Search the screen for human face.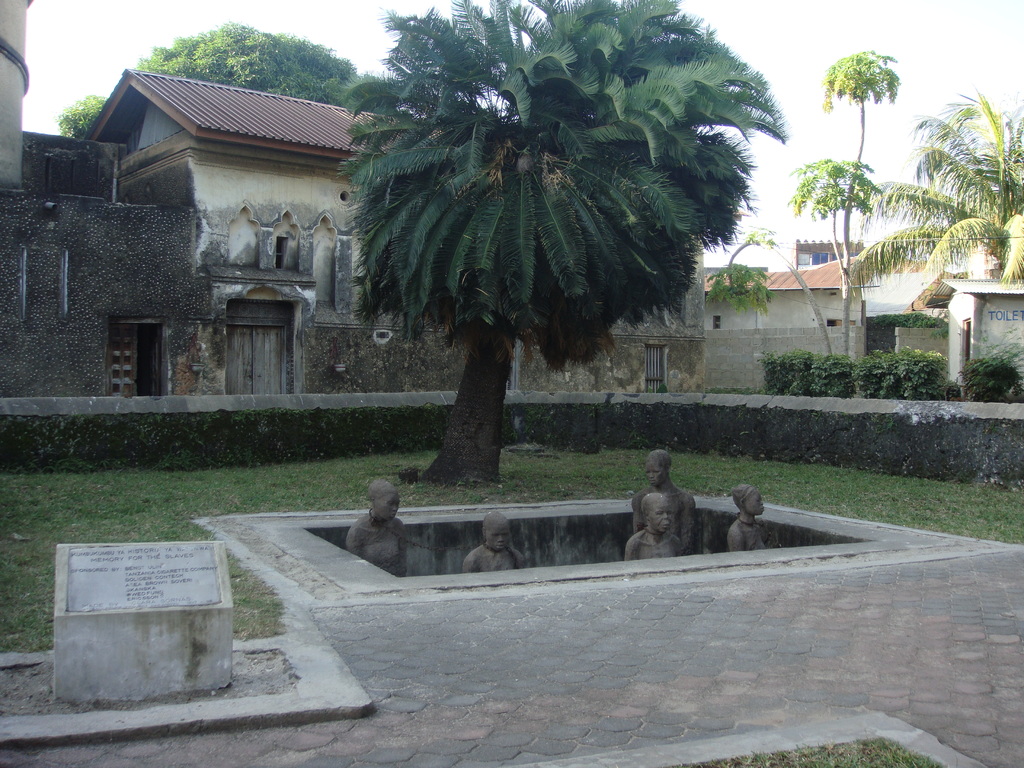
Found at box=[486, 529, 506, 552].
